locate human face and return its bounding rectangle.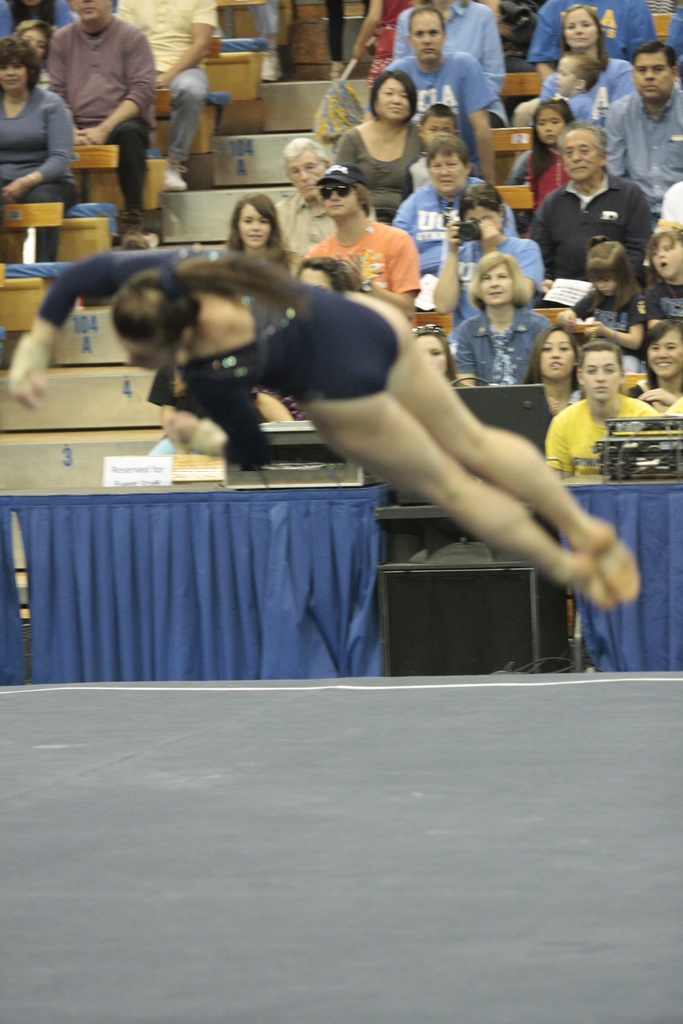
crop(554, 58, 580, 100).
